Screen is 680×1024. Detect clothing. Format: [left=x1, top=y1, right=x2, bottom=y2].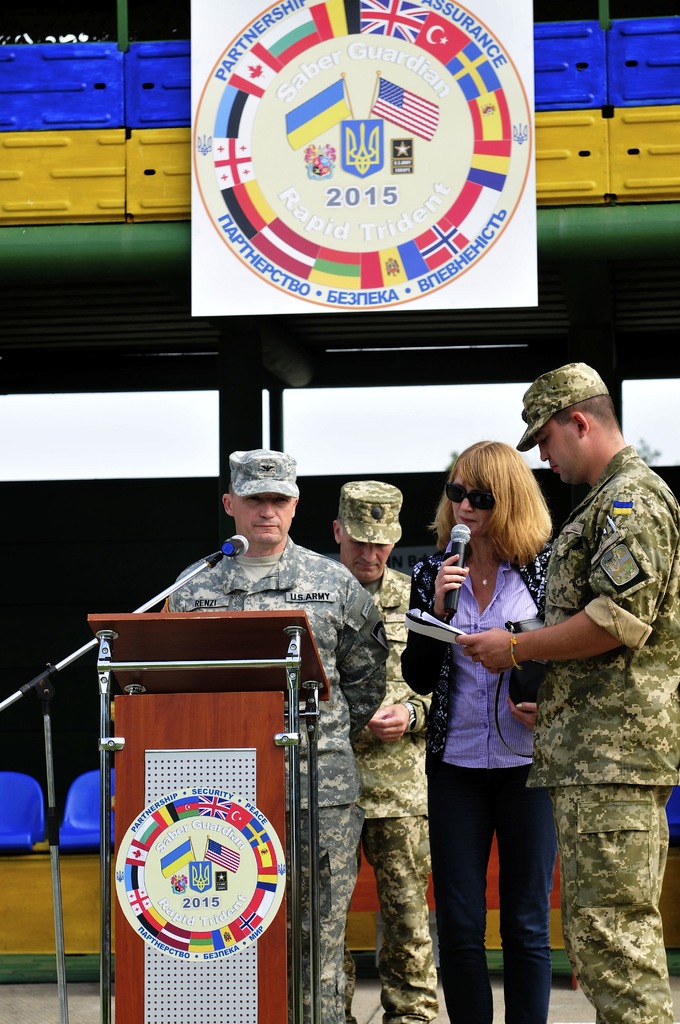
[left=158, top=548, right=387, bottom=1020].
